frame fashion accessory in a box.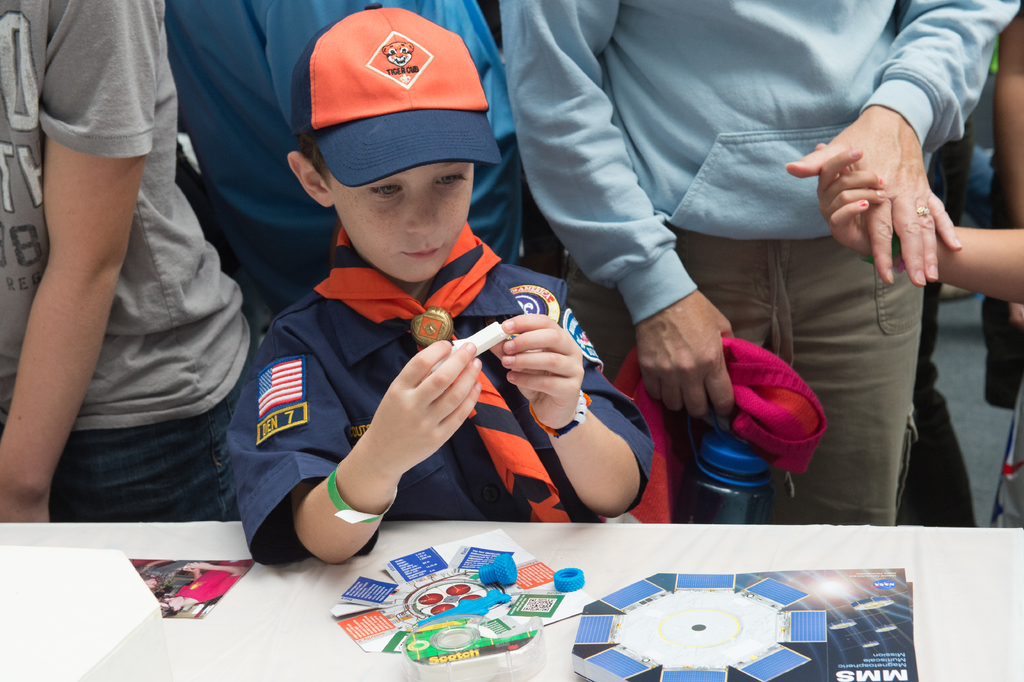
(x1=323, y1=466, x2=400, y2=526).
